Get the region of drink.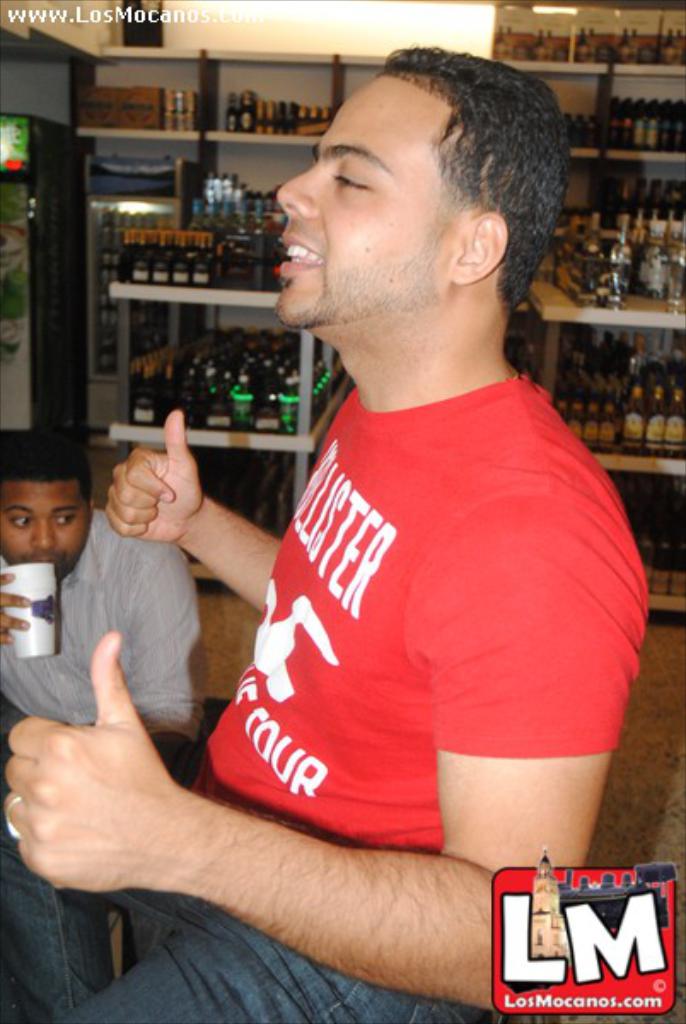
<region>606, 217, 630, 302</region>.
